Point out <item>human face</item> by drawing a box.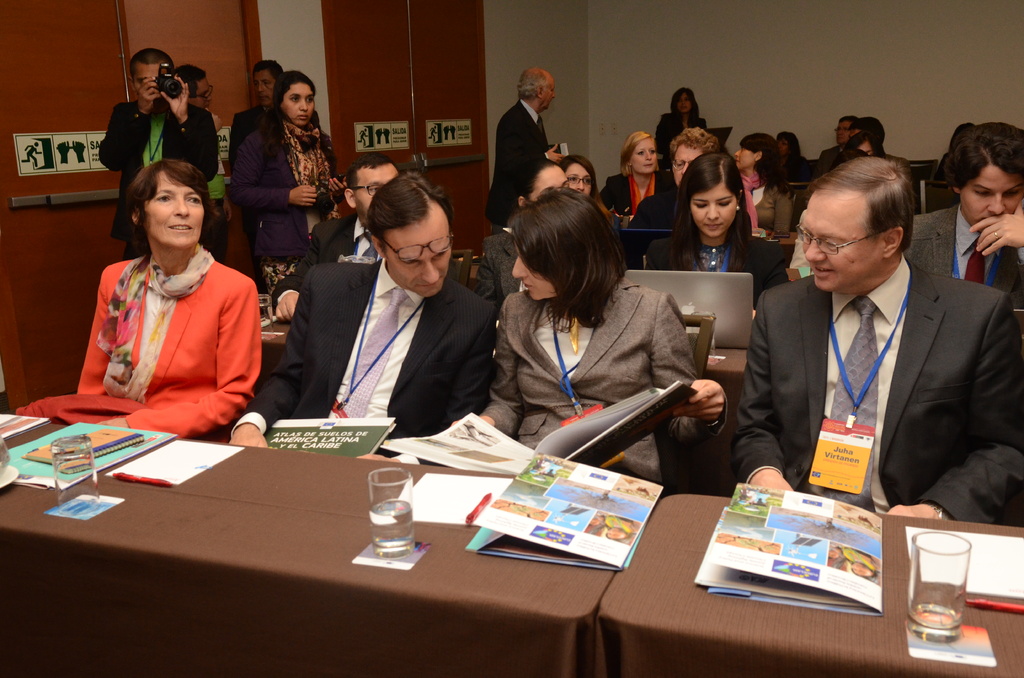
x1=803, y1=193, x2=884, y2=289.
